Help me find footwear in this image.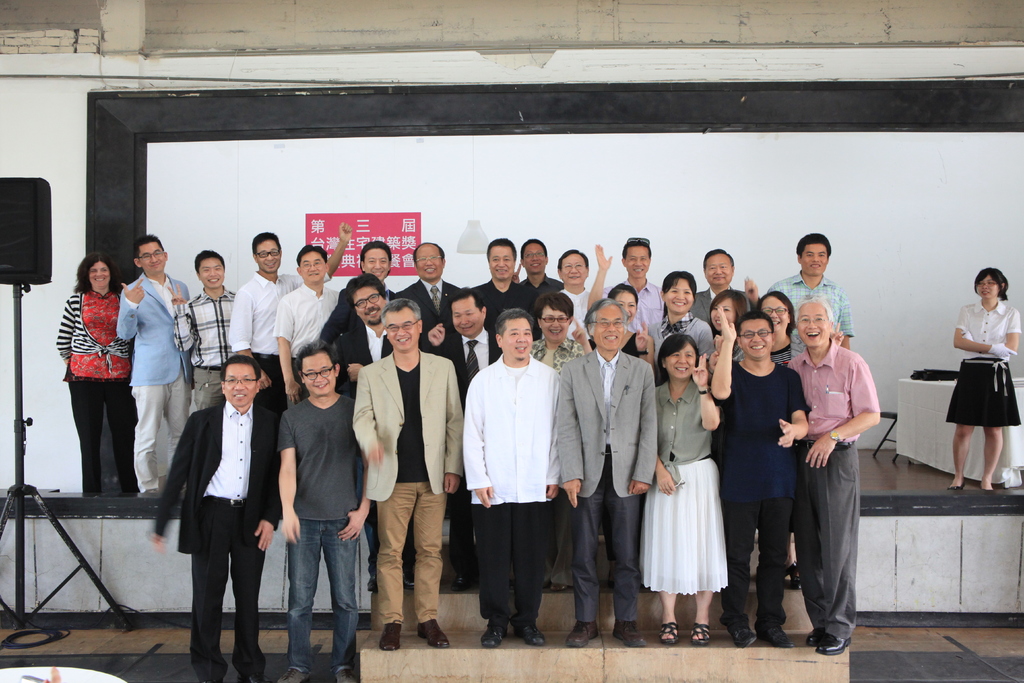
Found it: region(483, 623, 508, 648).
